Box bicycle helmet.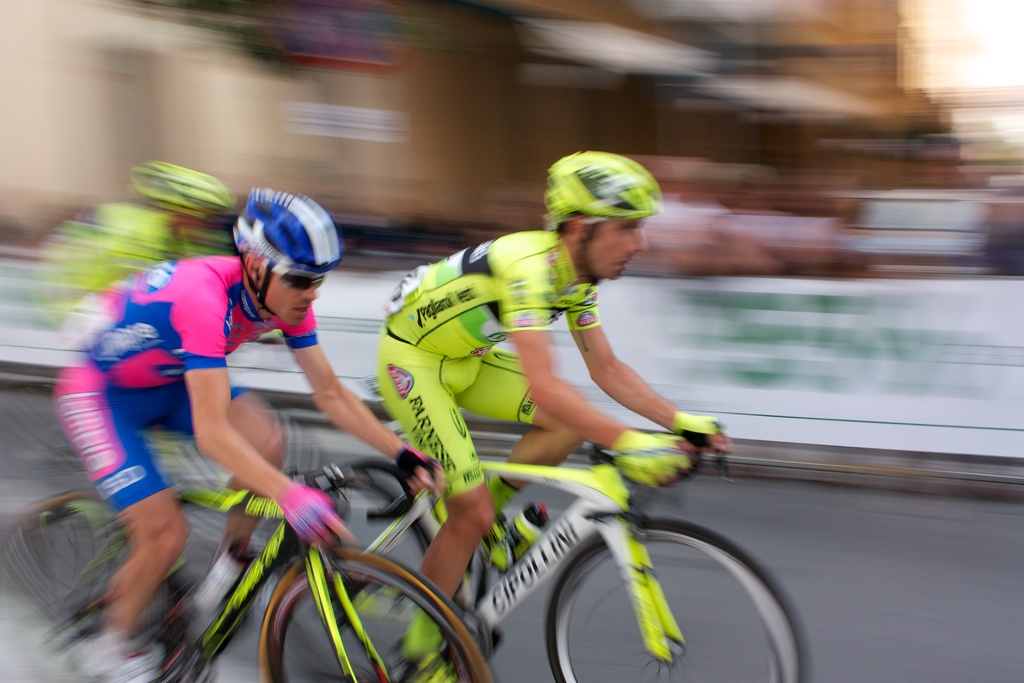
BBox(240, 185, 340, 313).
